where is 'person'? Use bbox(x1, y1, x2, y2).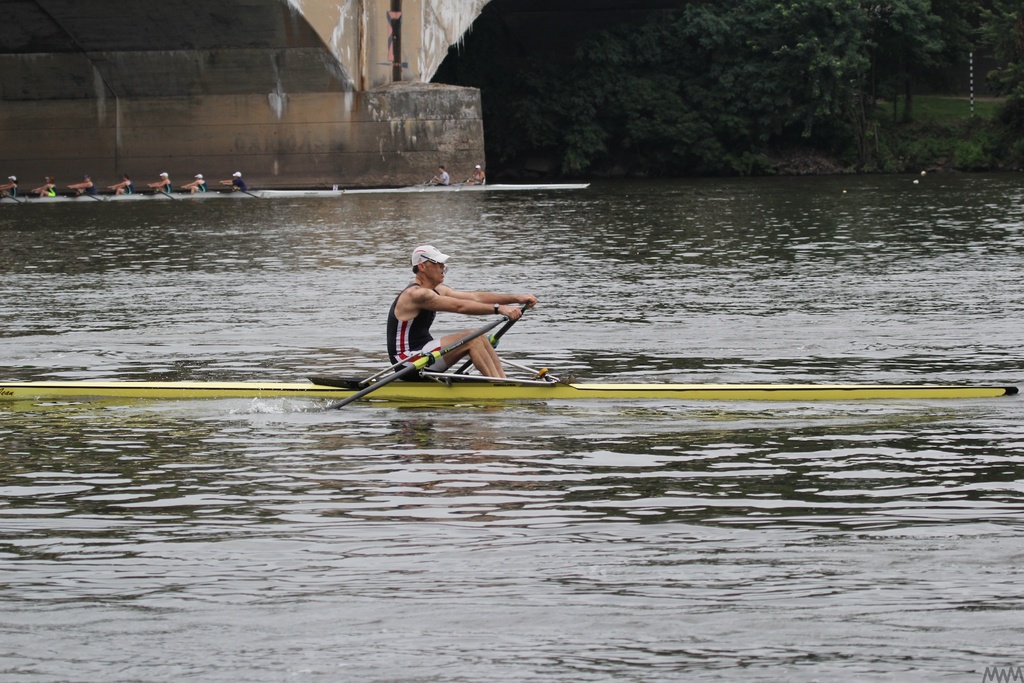
bbox(216, 168, 248, 195).
